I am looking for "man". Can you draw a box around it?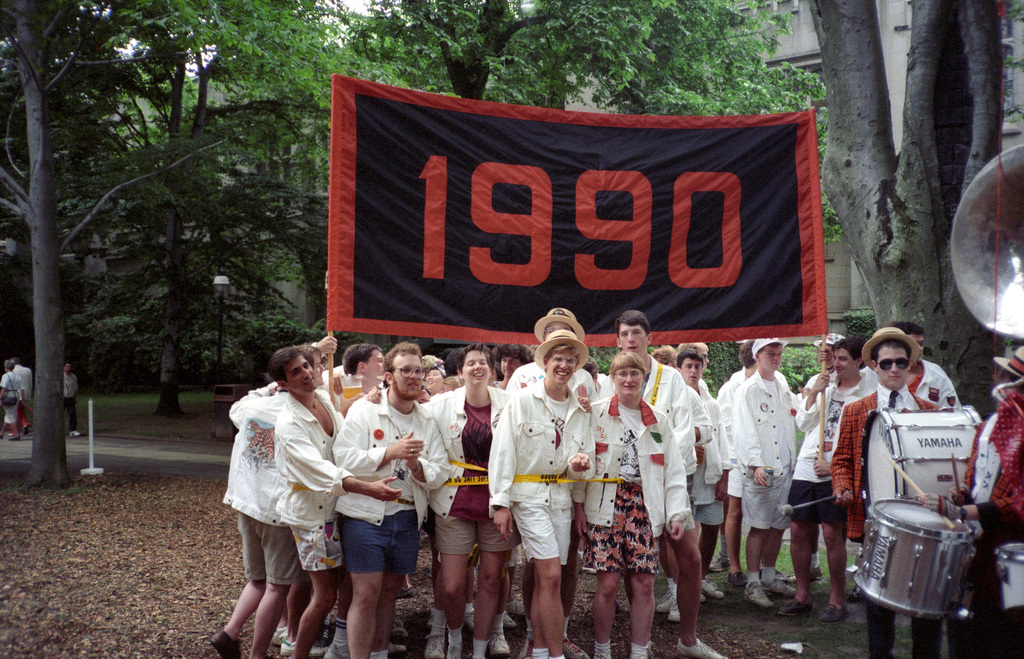
Sure, the bounding box is 728 331 813 608.
